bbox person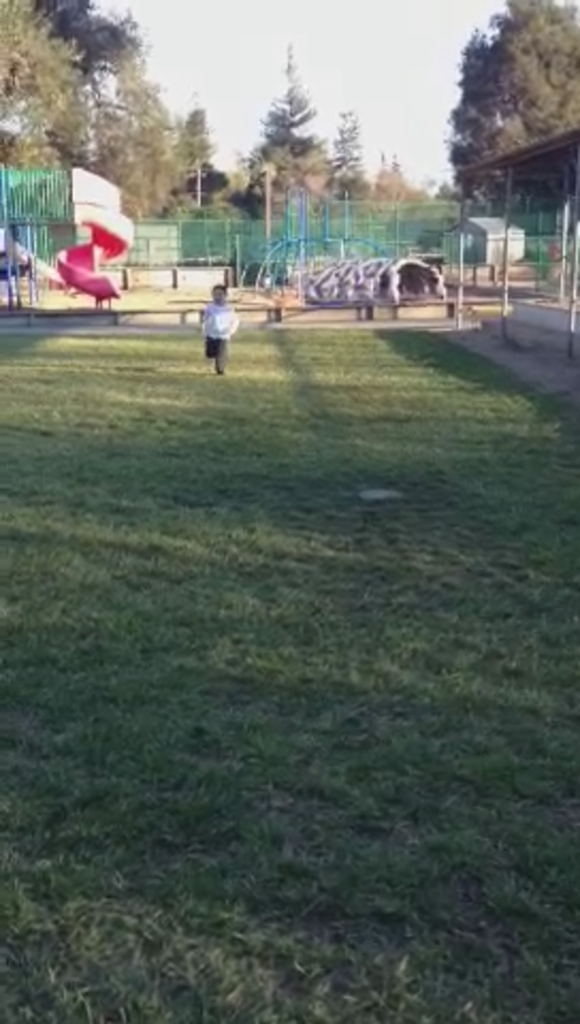
bbox=[213, 279, 237, 375]
